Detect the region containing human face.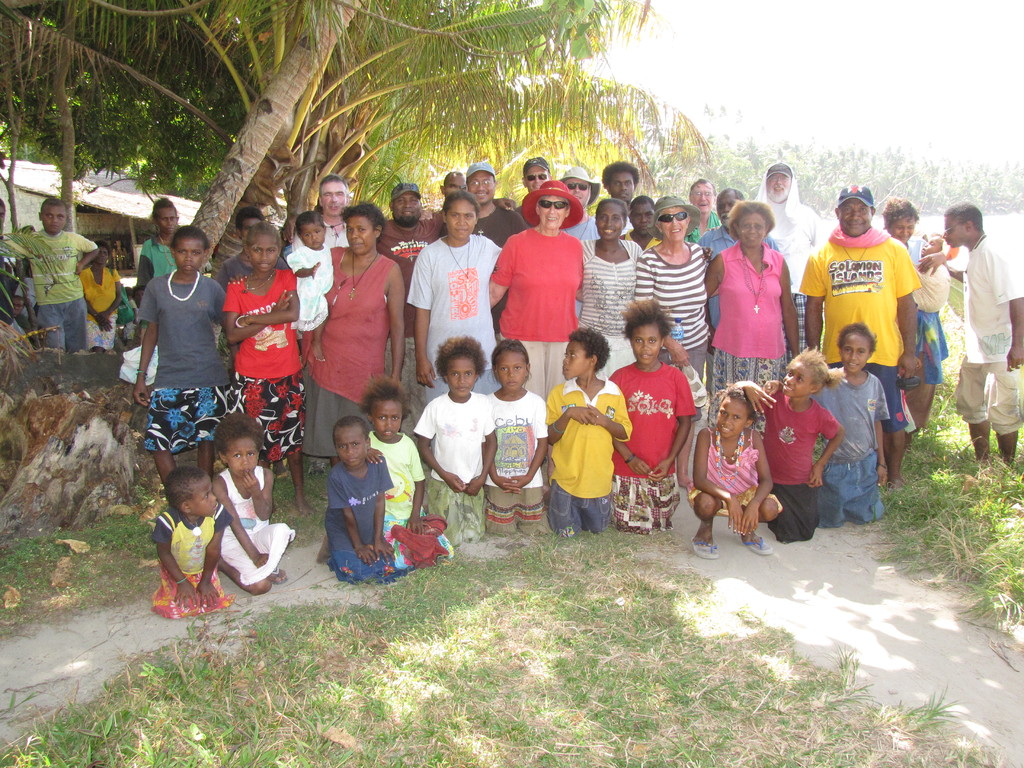
detection(688, 177, 713, 212).
